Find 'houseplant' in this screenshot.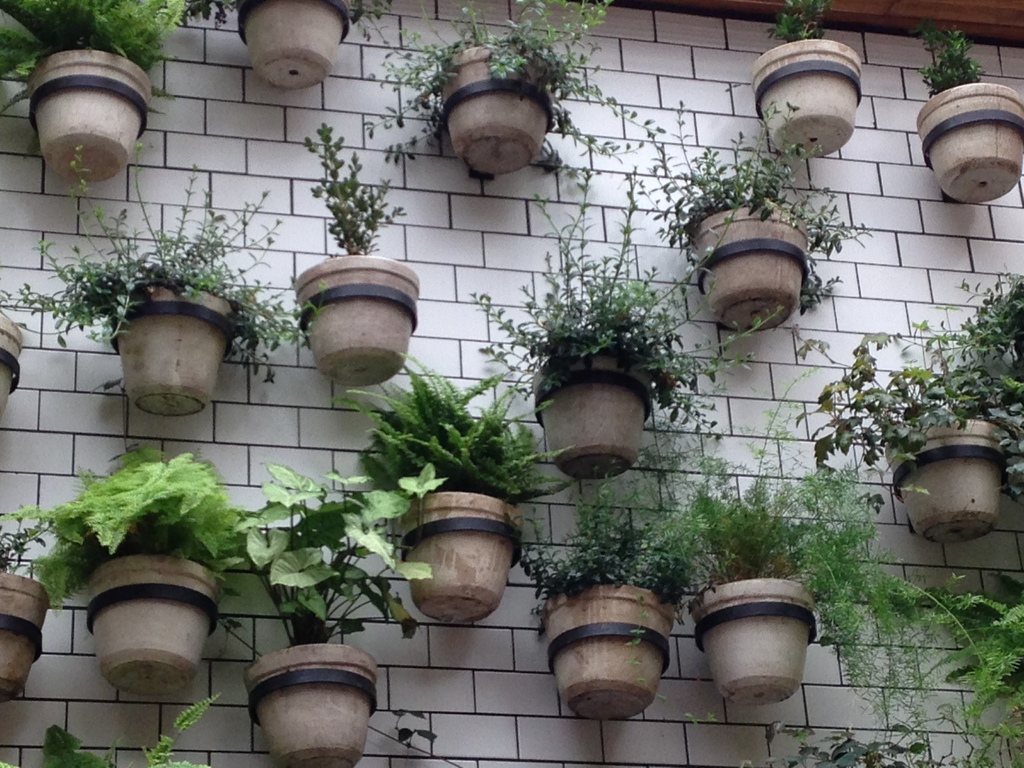
The bounding box for 'houseplant' is locate(468, 180, 788, 484).
